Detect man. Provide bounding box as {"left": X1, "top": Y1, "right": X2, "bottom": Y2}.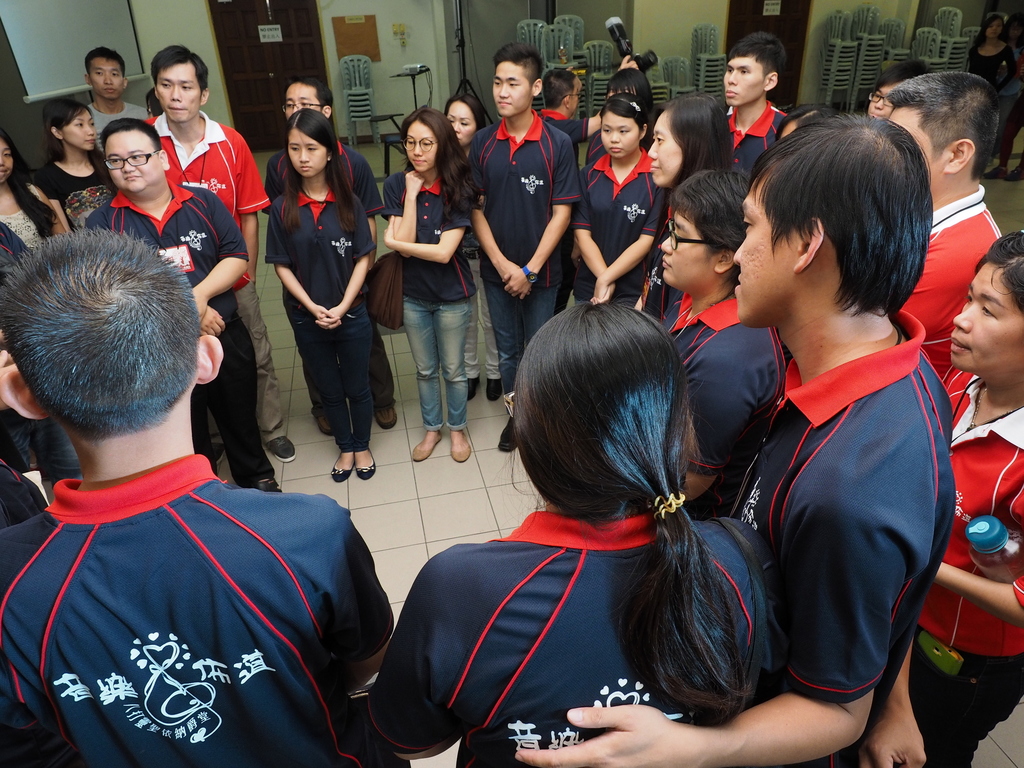
{"left": 721, "top": 31, "right": 790, "bottom": 191}.
